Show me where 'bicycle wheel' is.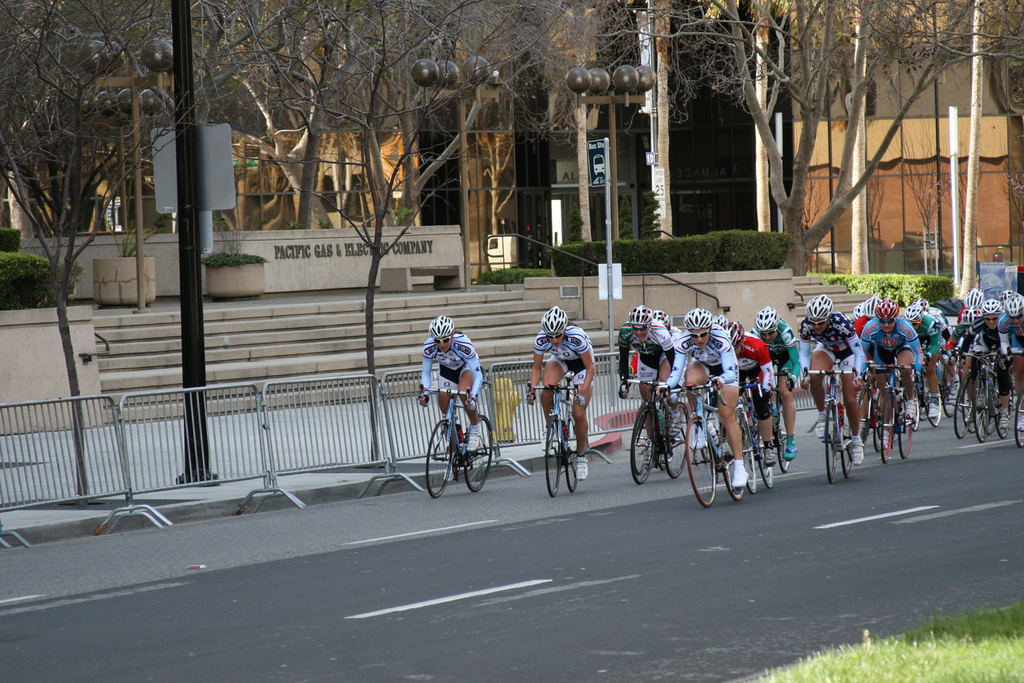
'bicycle wheel' is at Rect(627, 402, 653, 480).
